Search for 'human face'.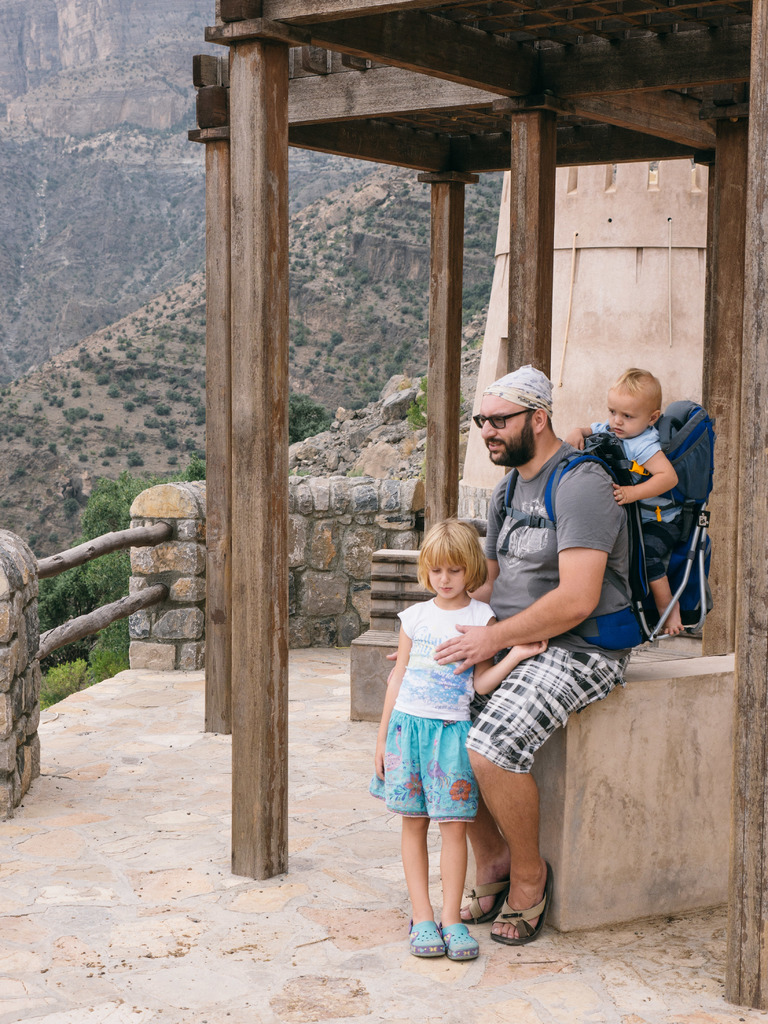
Found at BBox(603, 390, 646, 442).
